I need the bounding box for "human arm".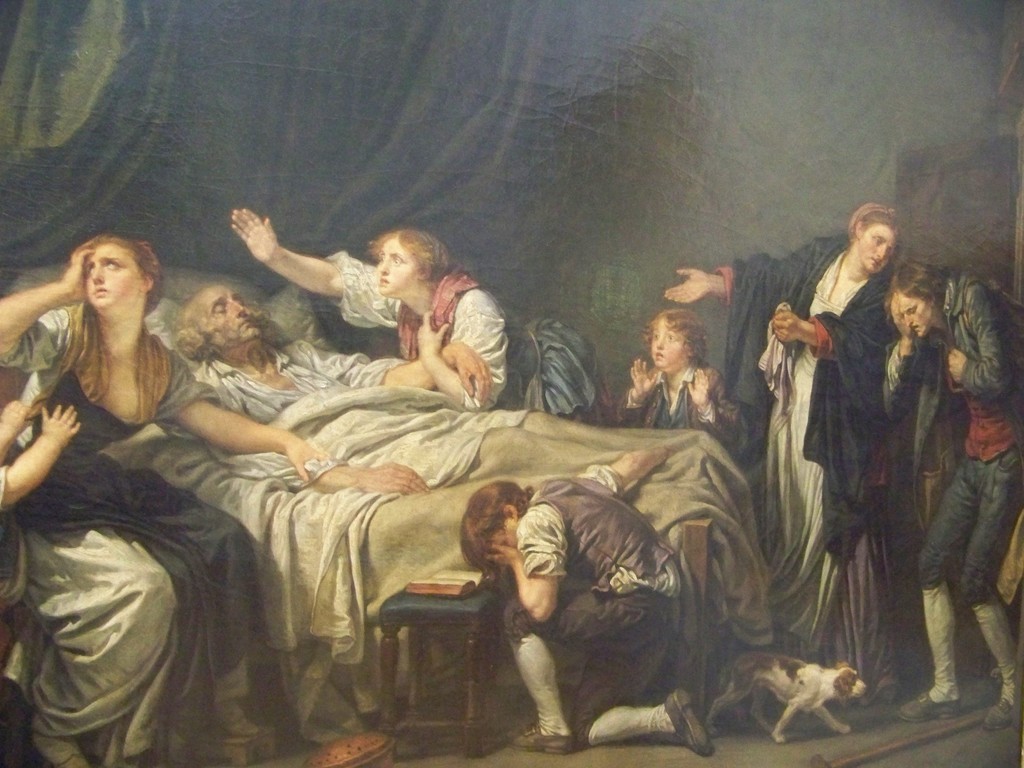
Here it is: x1=477, y1=504, x2=568, y2=624.
